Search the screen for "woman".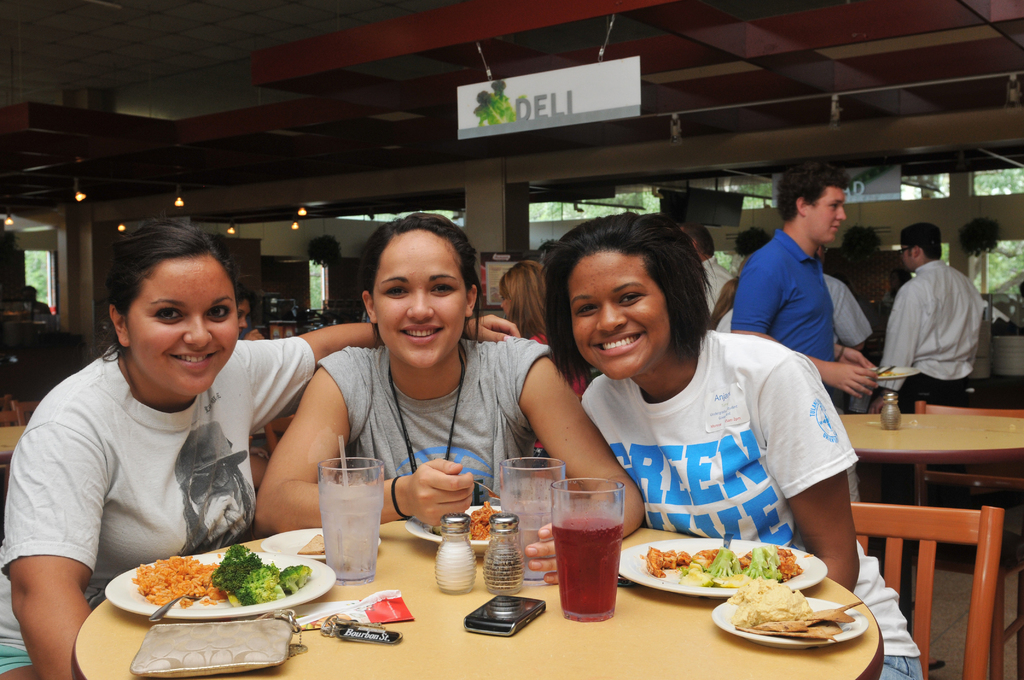
Found at <region>496, 258, 593, 465</region>.
